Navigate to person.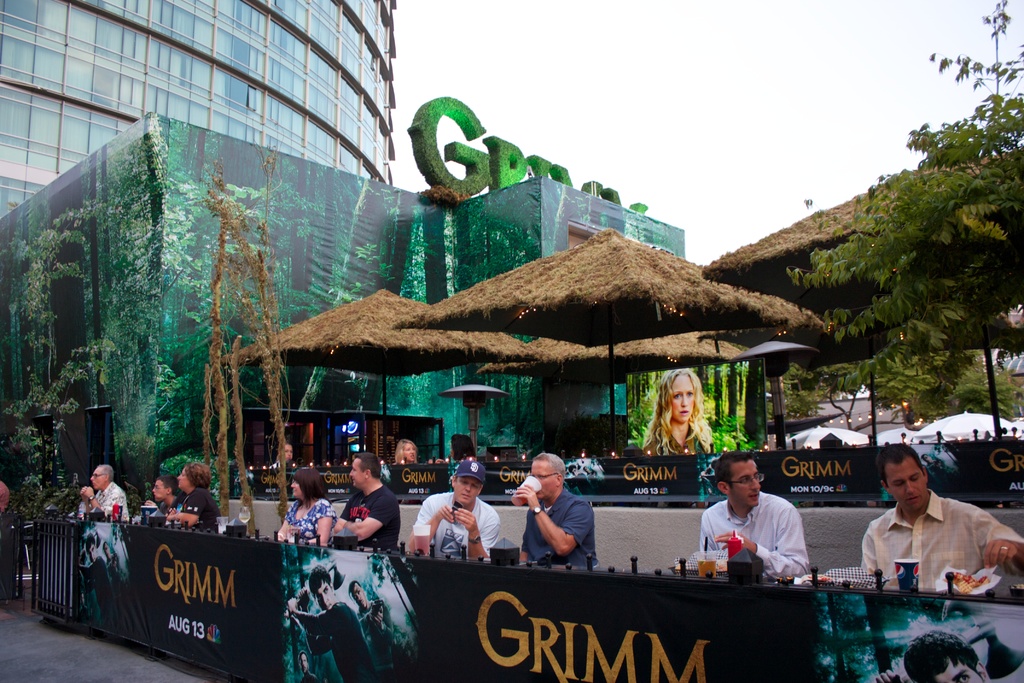
Navigation target: x1=973 y1=428 x2=982 y2=444.
